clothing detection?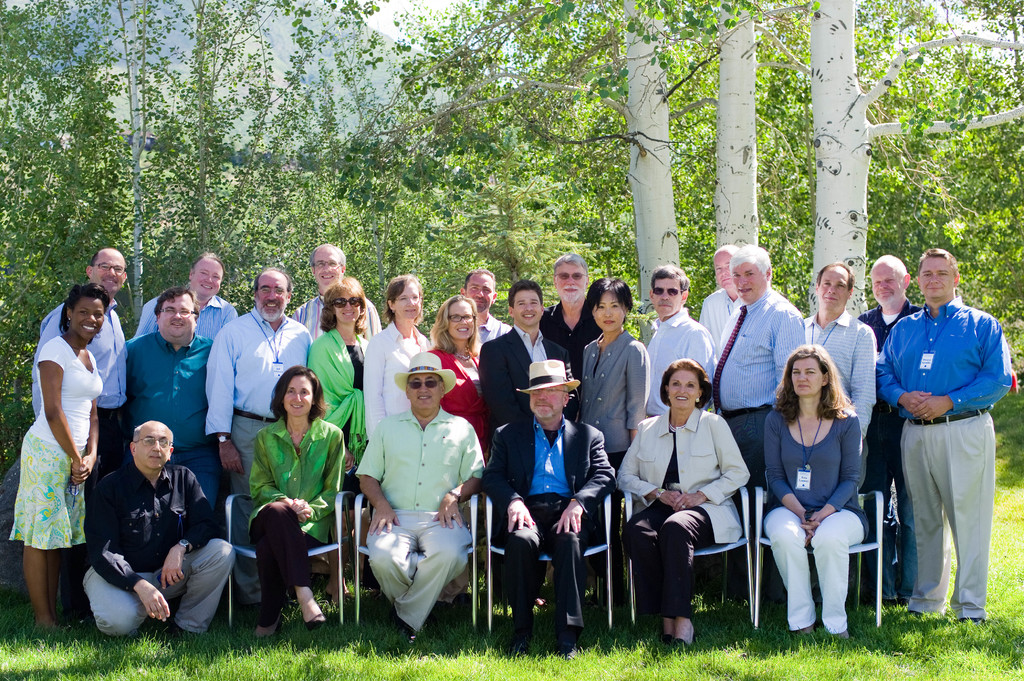
x1=616, y1=404, x2=746, y2=610
